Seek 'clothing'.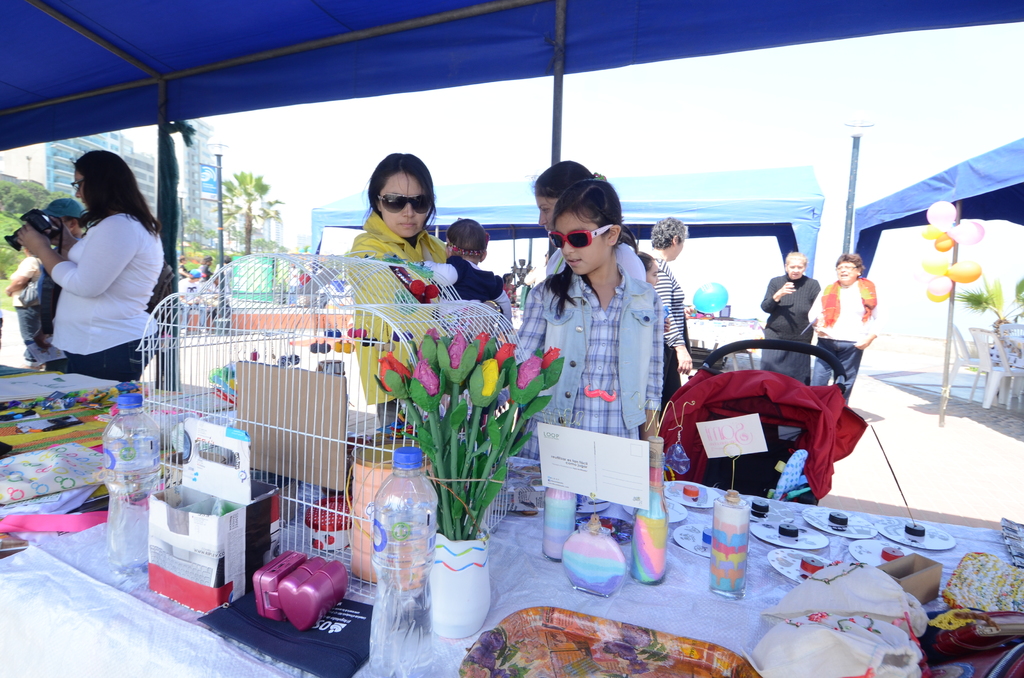
[13, 236, 81, 348].
